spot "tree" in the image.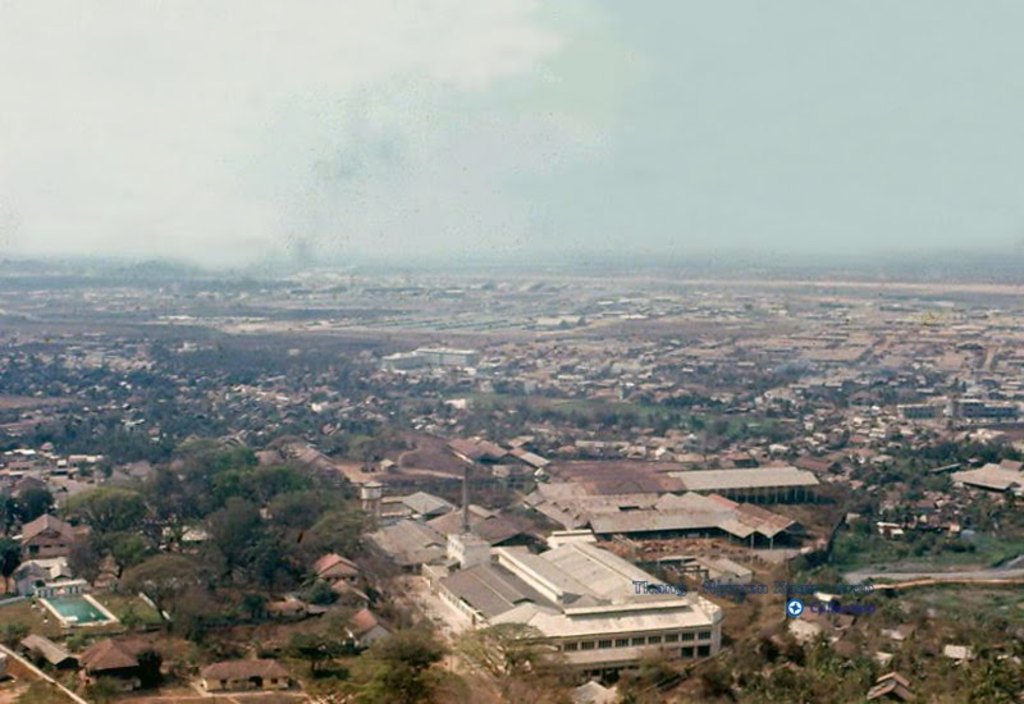
"tree" found at <bbox>76, 488, 146, 530</bbox>.
